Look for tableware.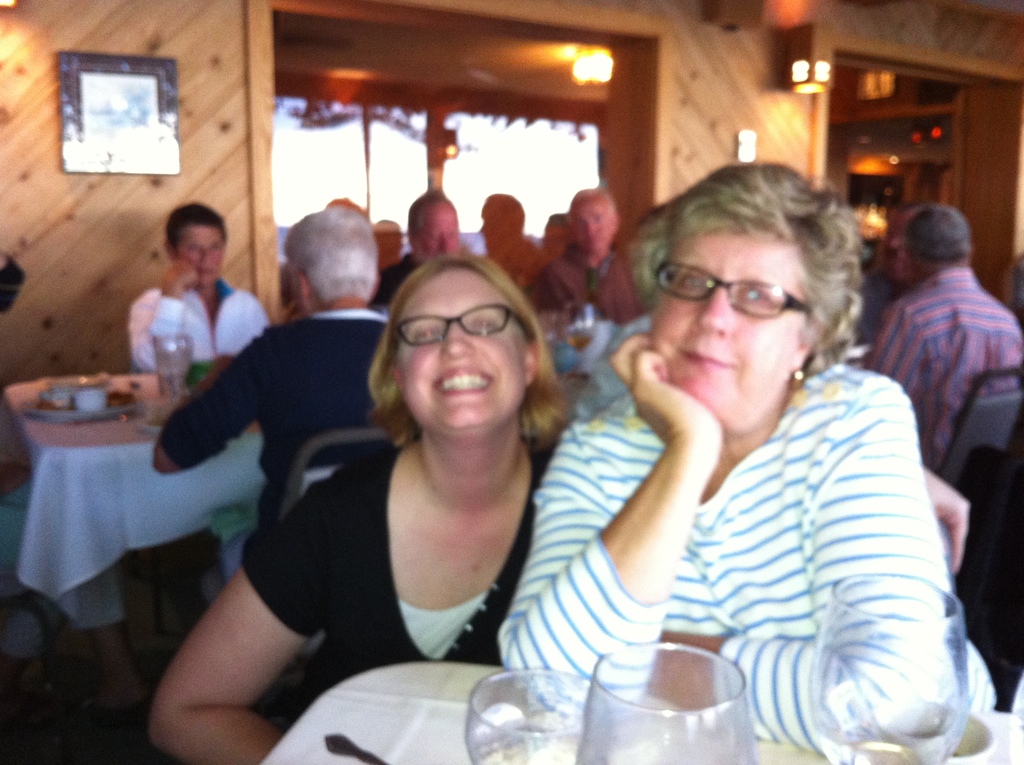
Found: bbox=[808, 567, 973, 764].
